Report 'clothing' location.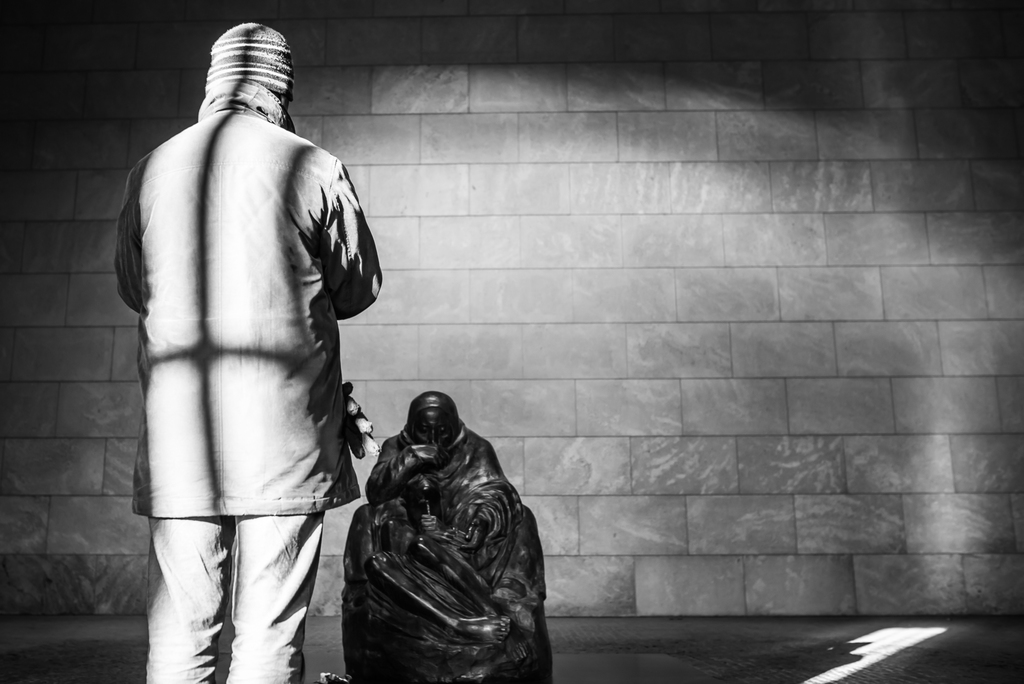
Report: <region>346, 427, 552, 633</region>.
